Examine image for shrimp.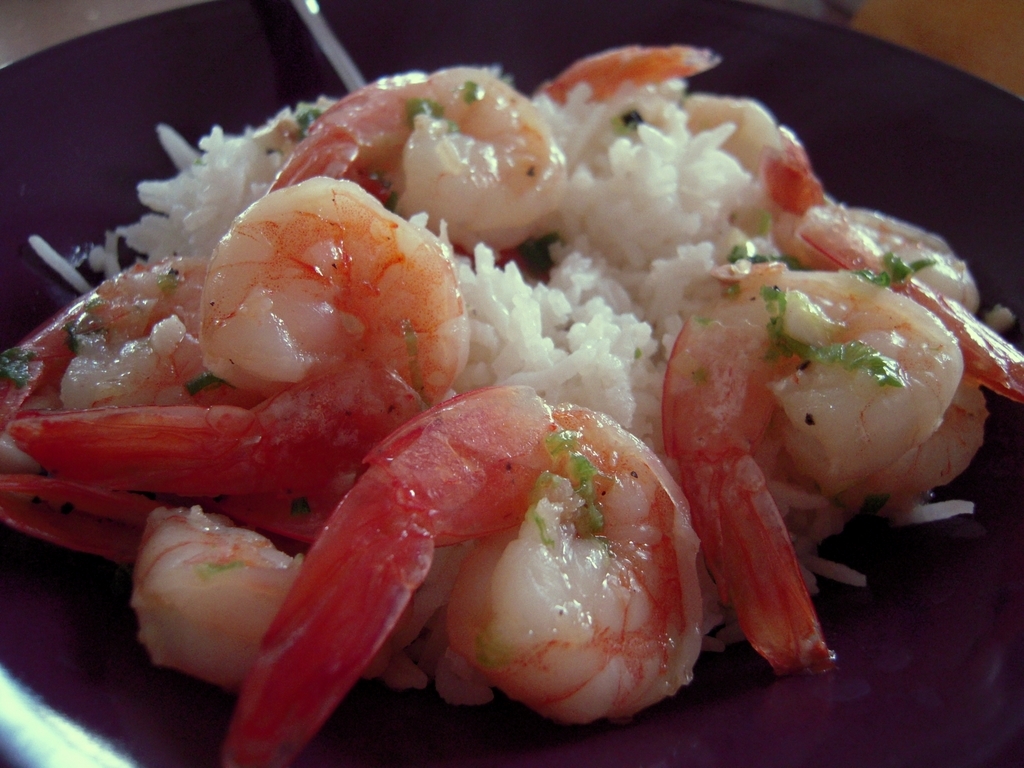
Examination result: box(217, 377, 700, 767).
